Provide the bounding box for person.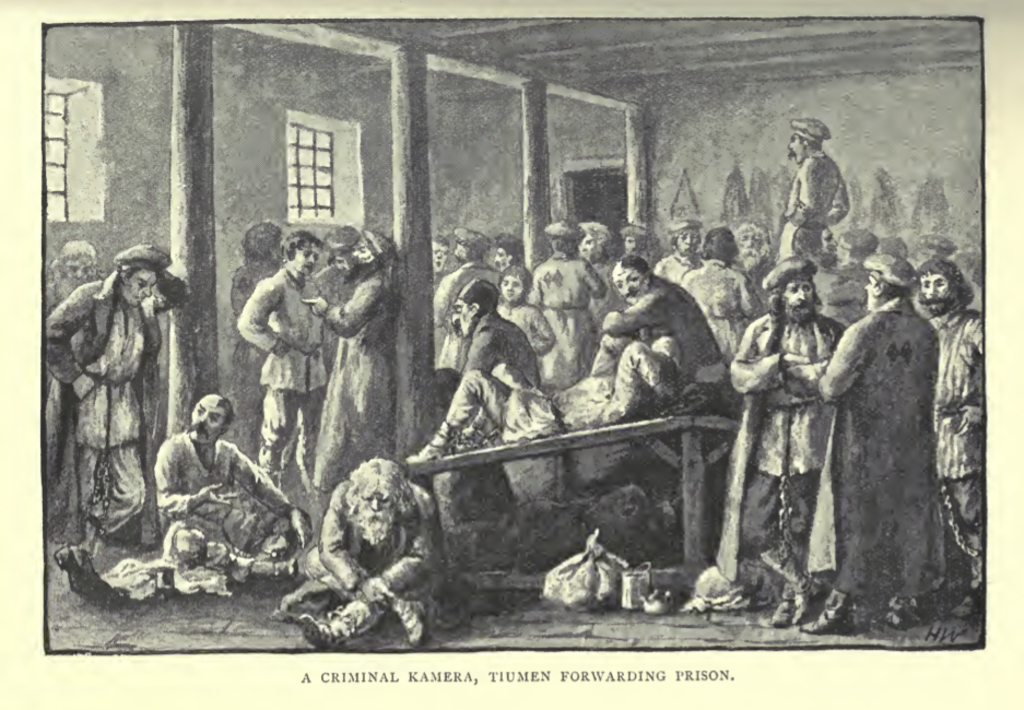
<box>742,241,839,594</box>.
